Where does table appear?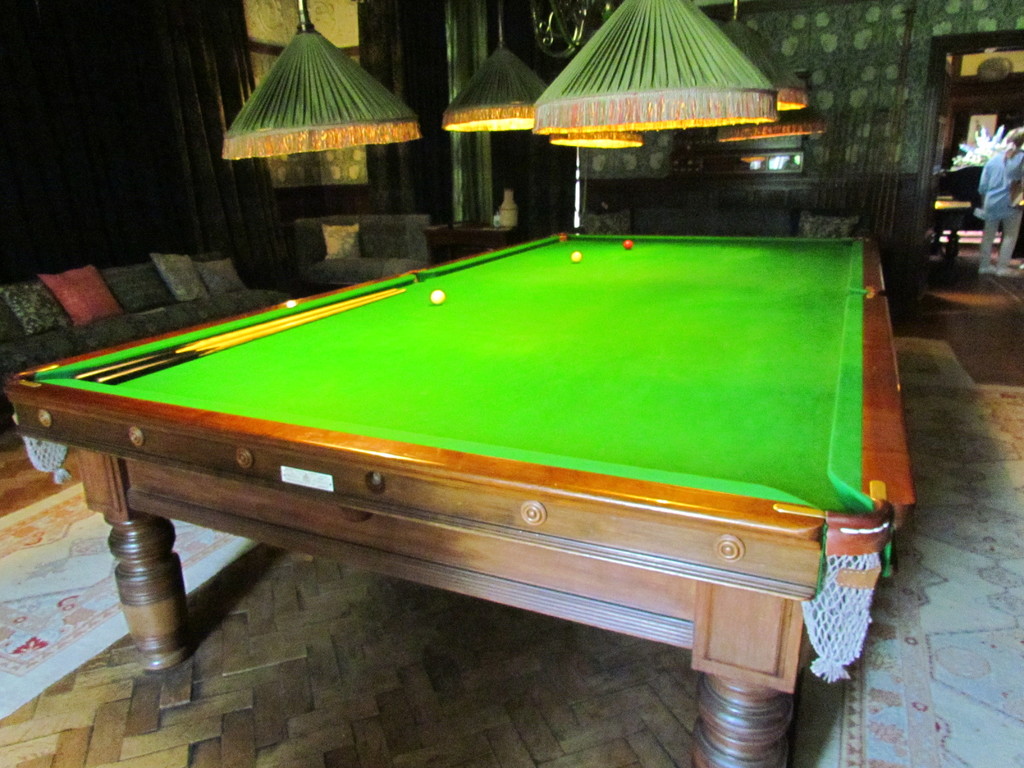
Appears at <bbox>1, 231, 909, 767</bbox>.
